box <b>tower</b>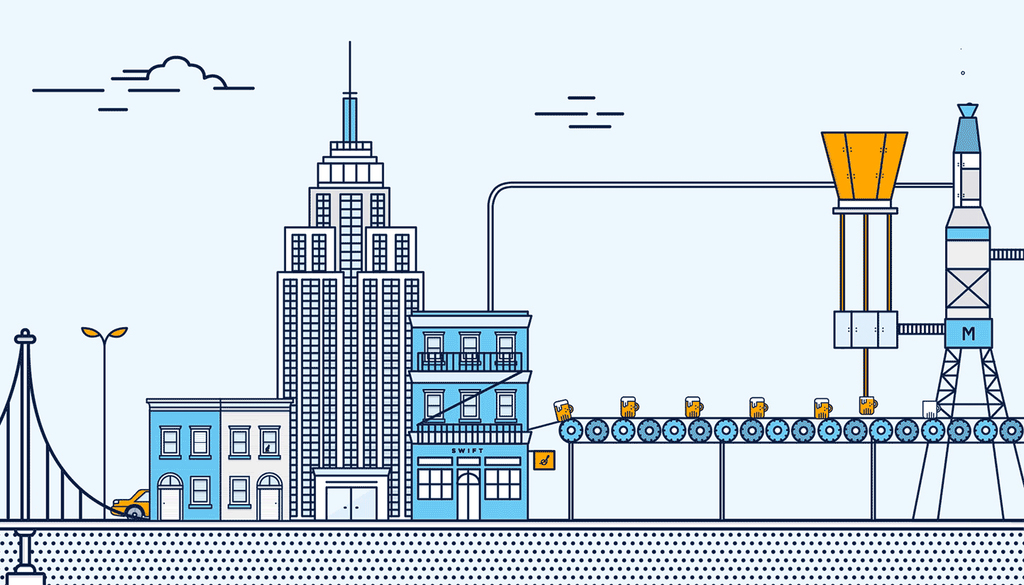
[143,394,292,522]
